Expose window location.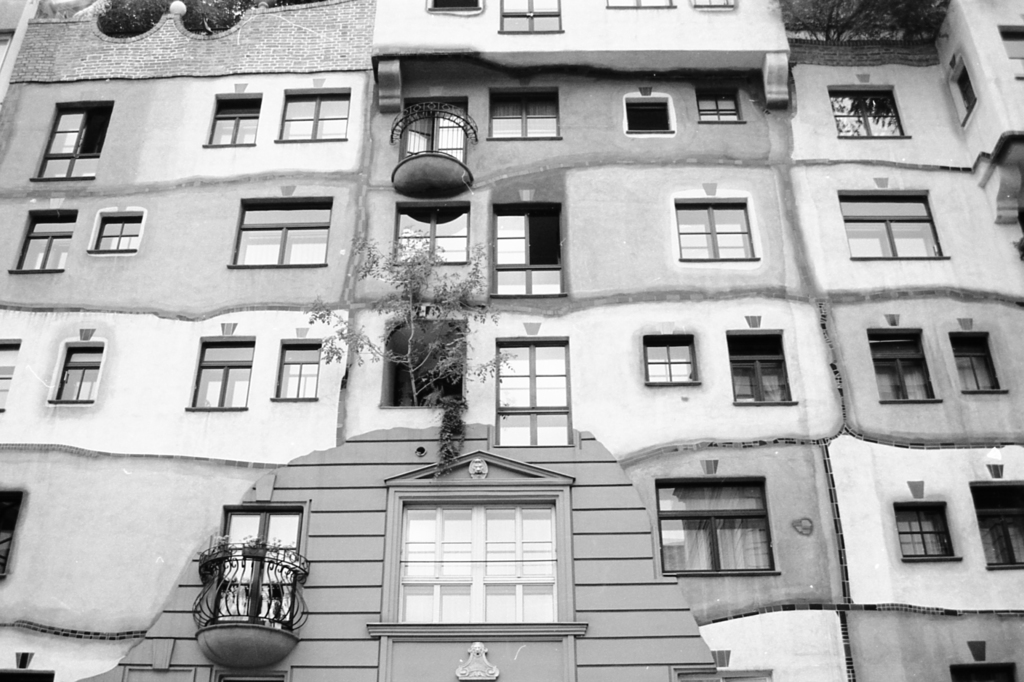
Exposed at {"left": 605, "top": 0, "right": 675, "bottom": 8}.
